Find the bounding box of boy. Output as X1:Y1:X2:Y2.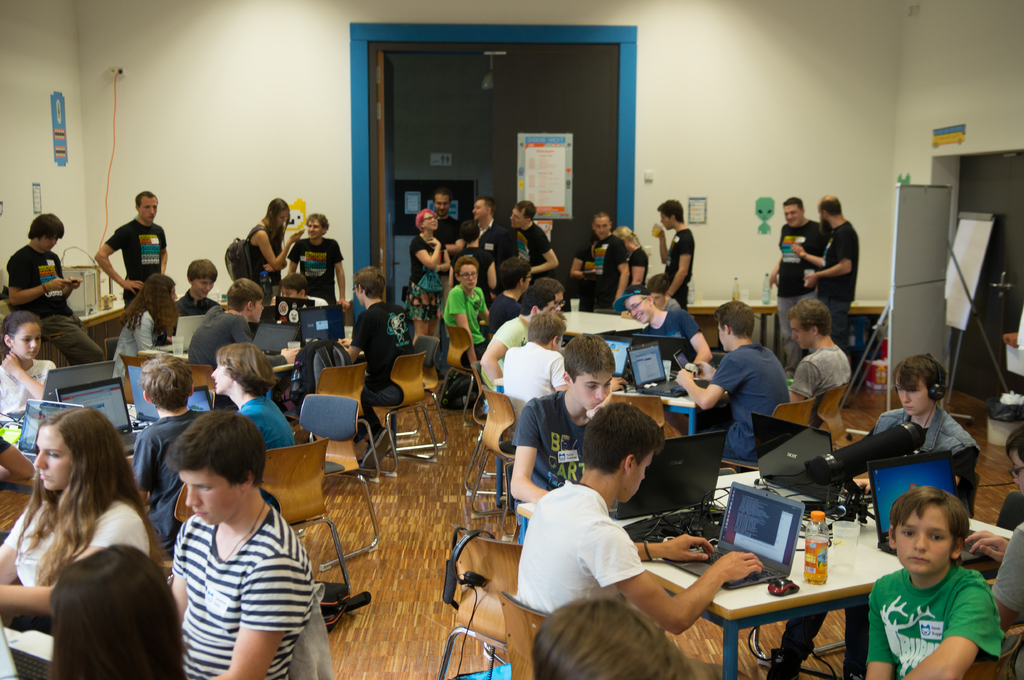
787:294:850:403.
